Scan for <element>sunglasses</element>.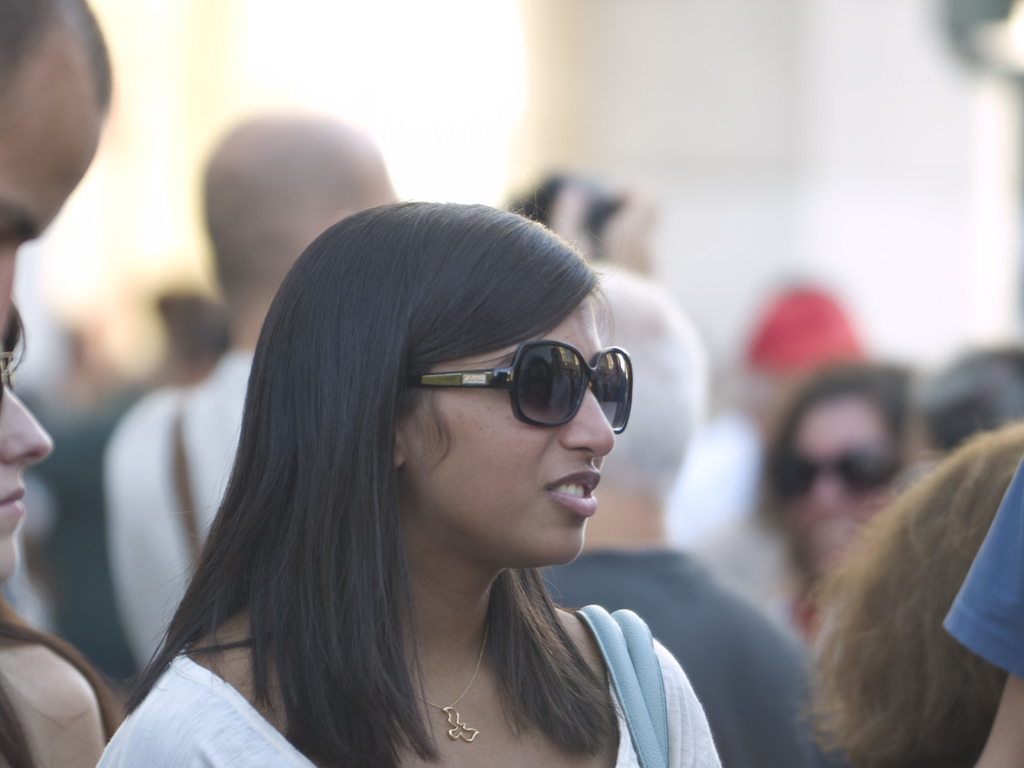
Scan result: <box>403,344,630,431</box>.
